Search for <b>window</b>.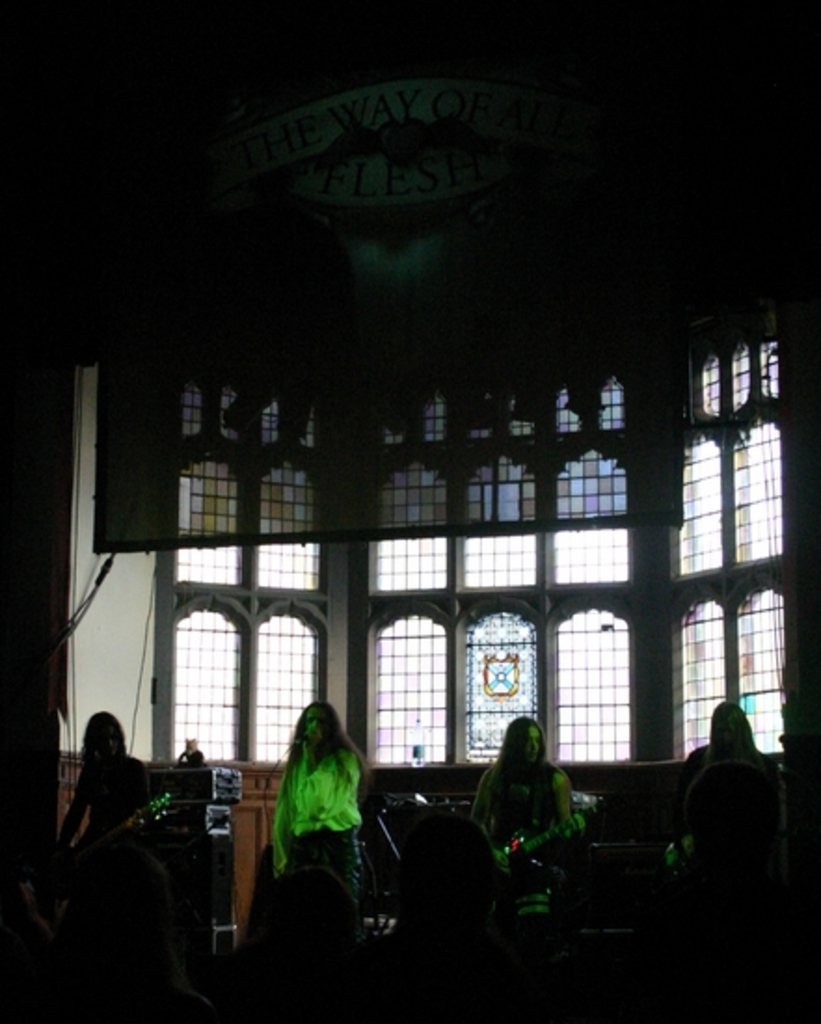
Found at l=726, t=339, r=741, b=413.
